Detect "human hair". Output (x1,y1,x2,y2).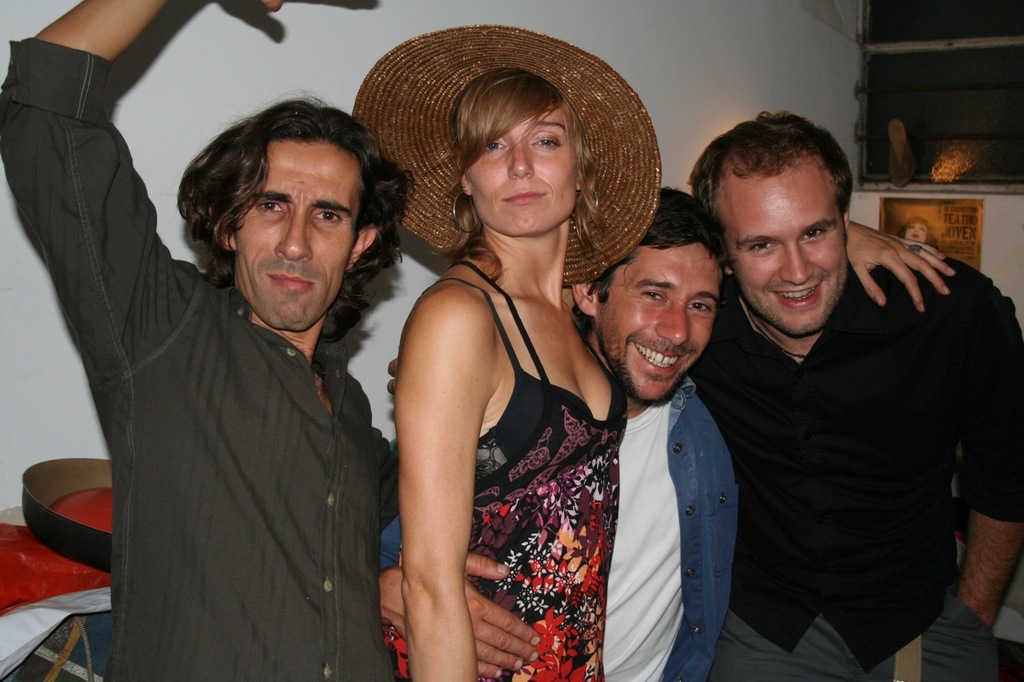
(690,110,854,247).
